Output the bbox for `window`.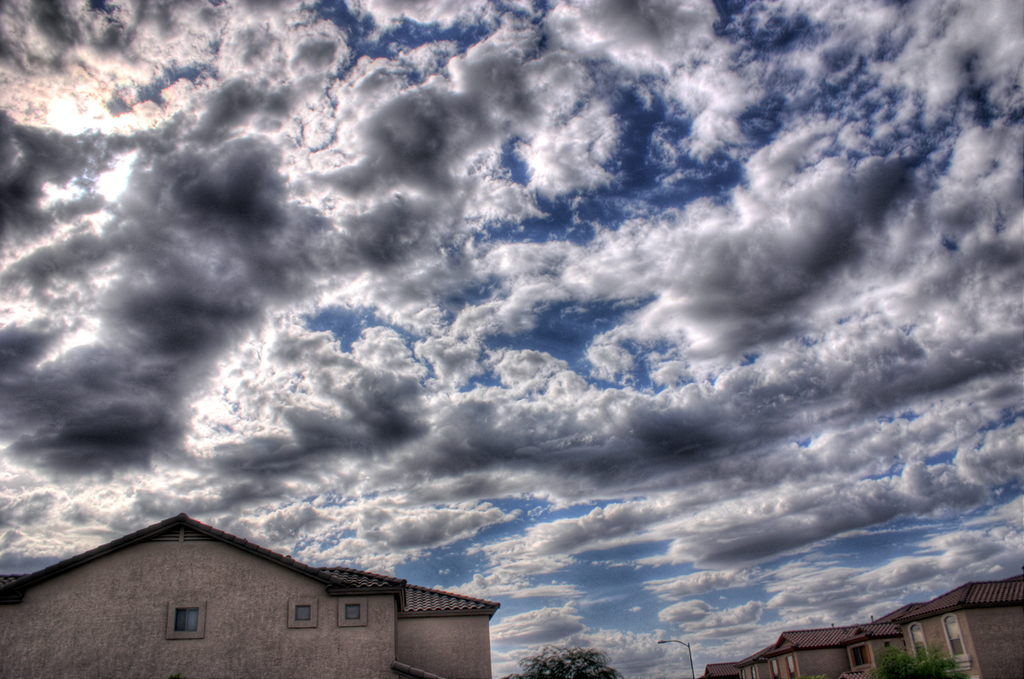
[295,601,312,624].
